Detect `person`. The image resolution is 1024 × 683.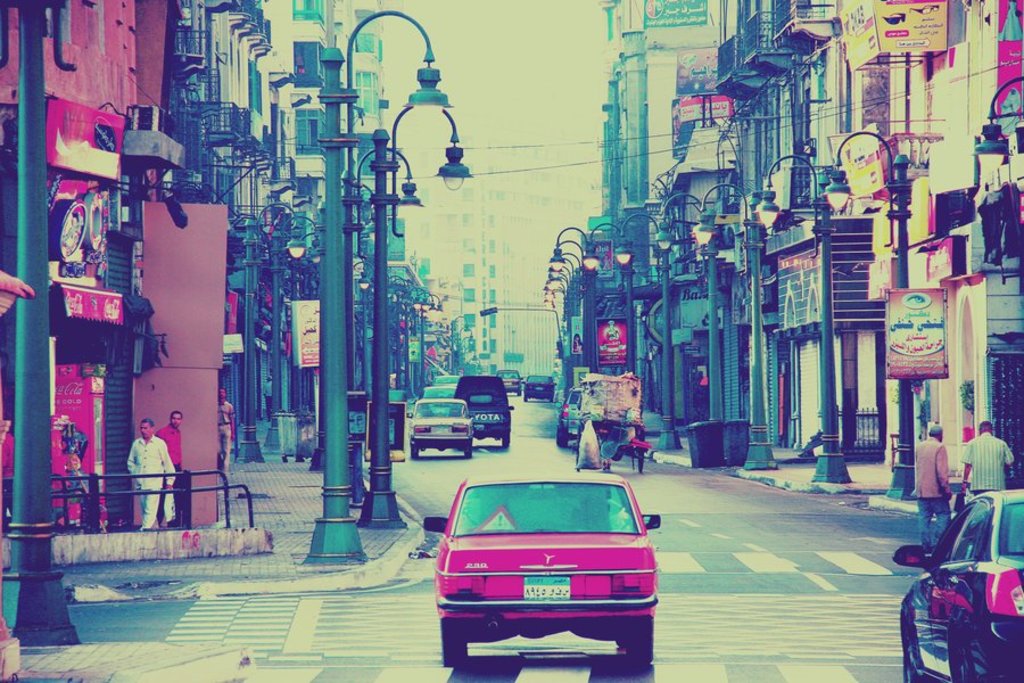
BBox(914, 423, 958, 553).
